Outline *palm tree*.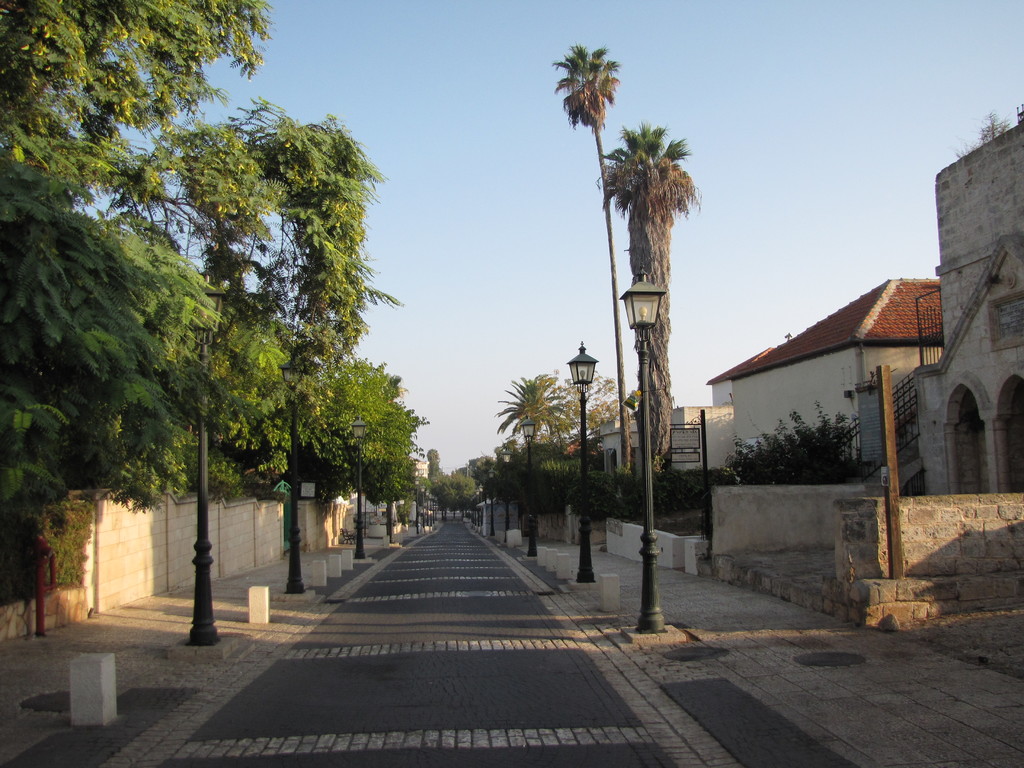
Outline: x1=600 y1=117 x2=692 y2=213.
